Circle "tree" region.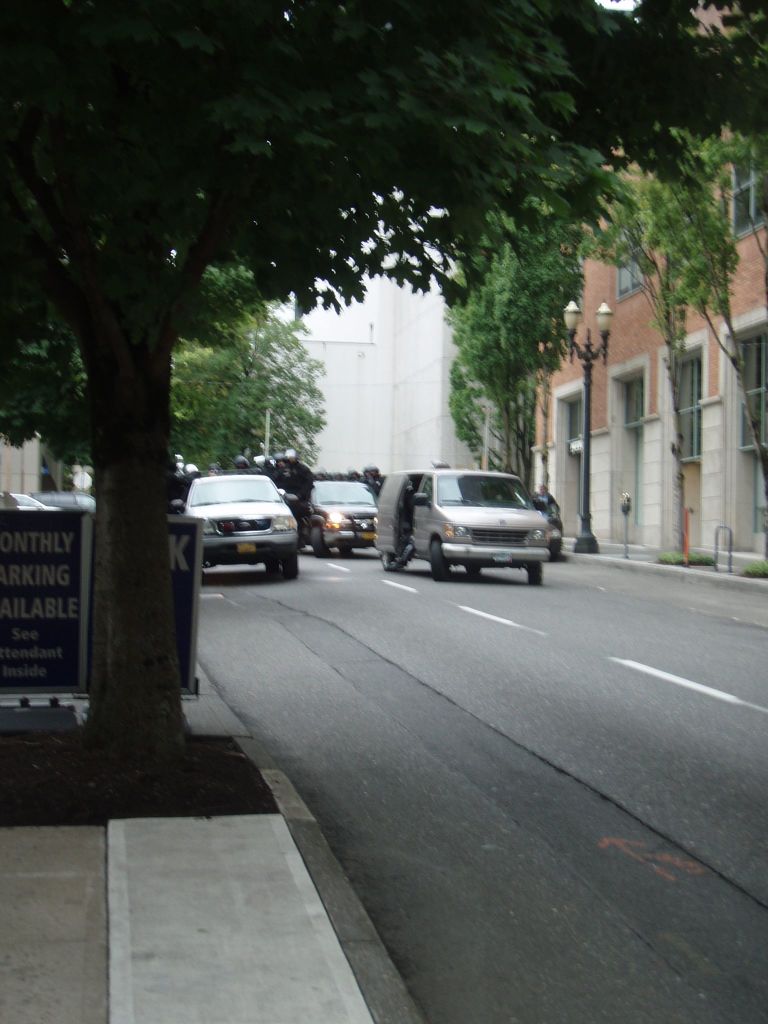
Region: {"x1": 0, "y1": 66, "x2": 767, "y2": 665}.
